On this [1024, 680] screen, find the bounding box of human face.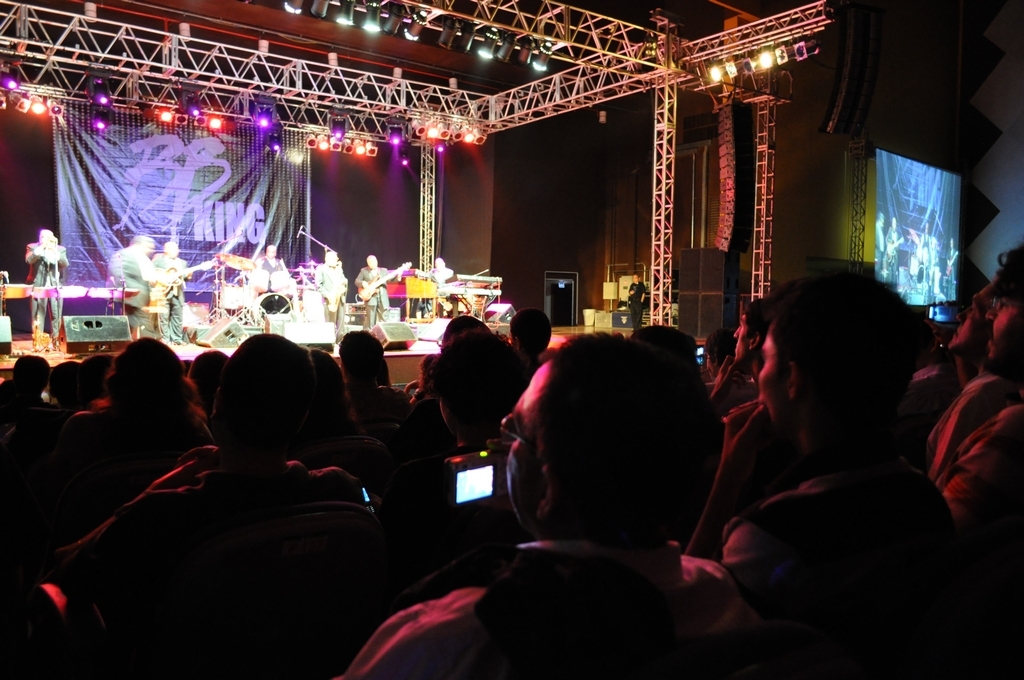
Bounding box: select_region(504, 388, 547, 541).
